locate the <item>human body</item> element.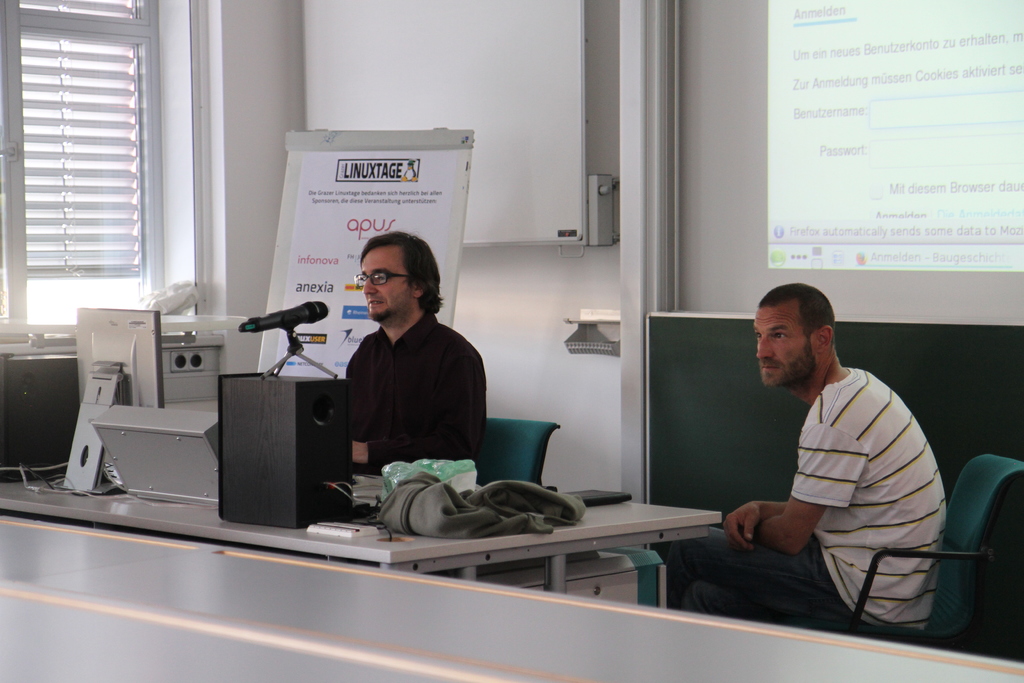
Element bbox: bbox=[730, 276, 945, 627].
